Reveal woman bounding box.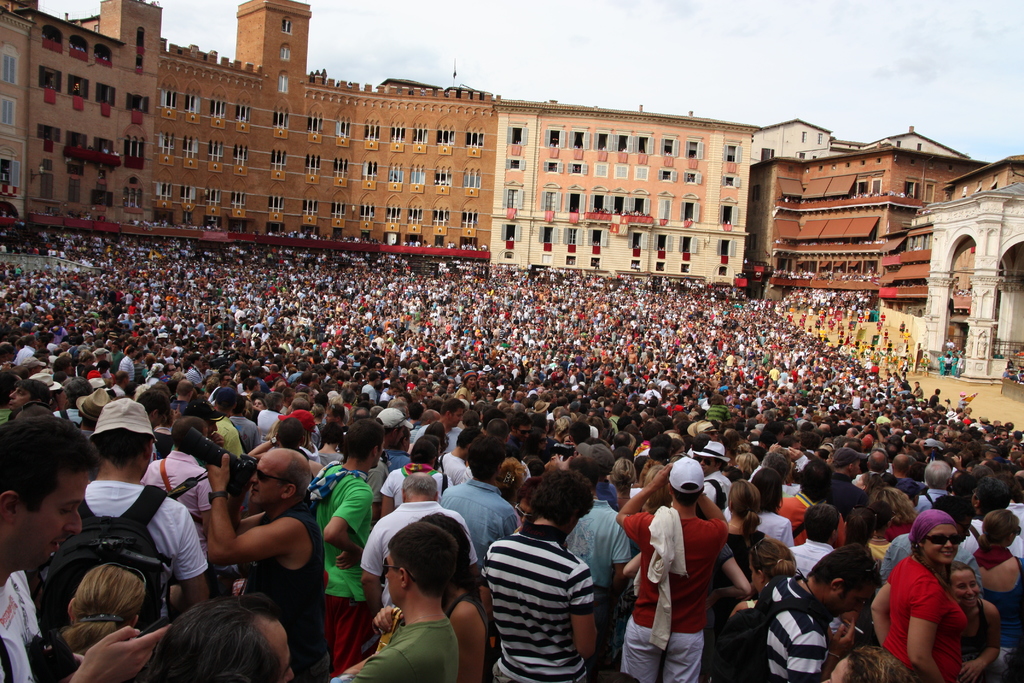
Revealed: 727,479,766,588.
